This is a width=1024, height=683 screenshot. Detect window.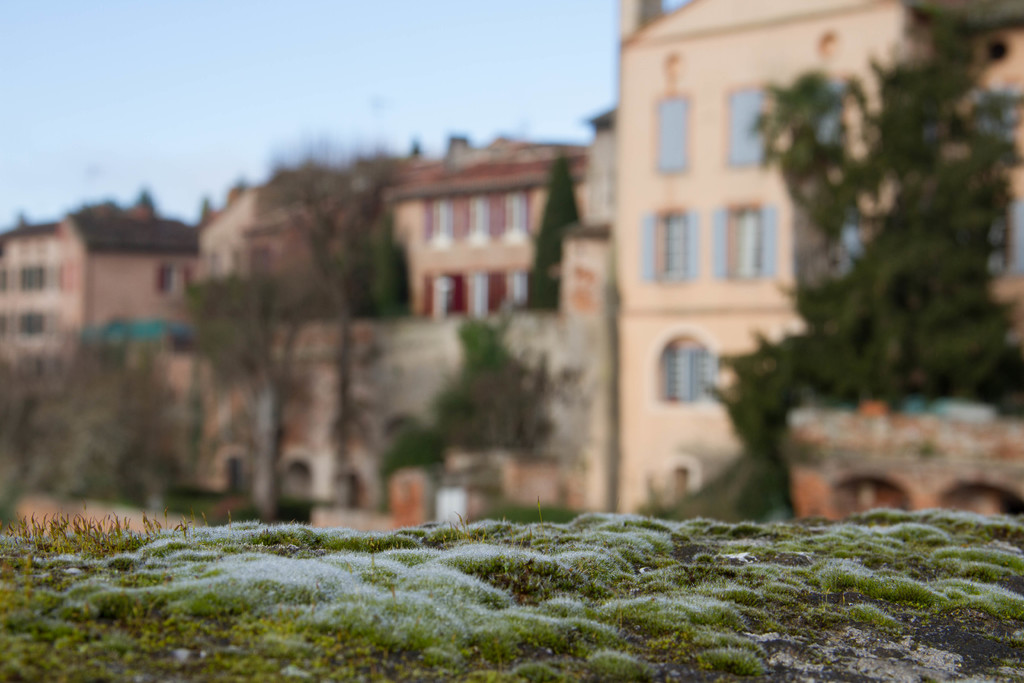
<bbox>985, 202, 1022, 277</bbox>.
